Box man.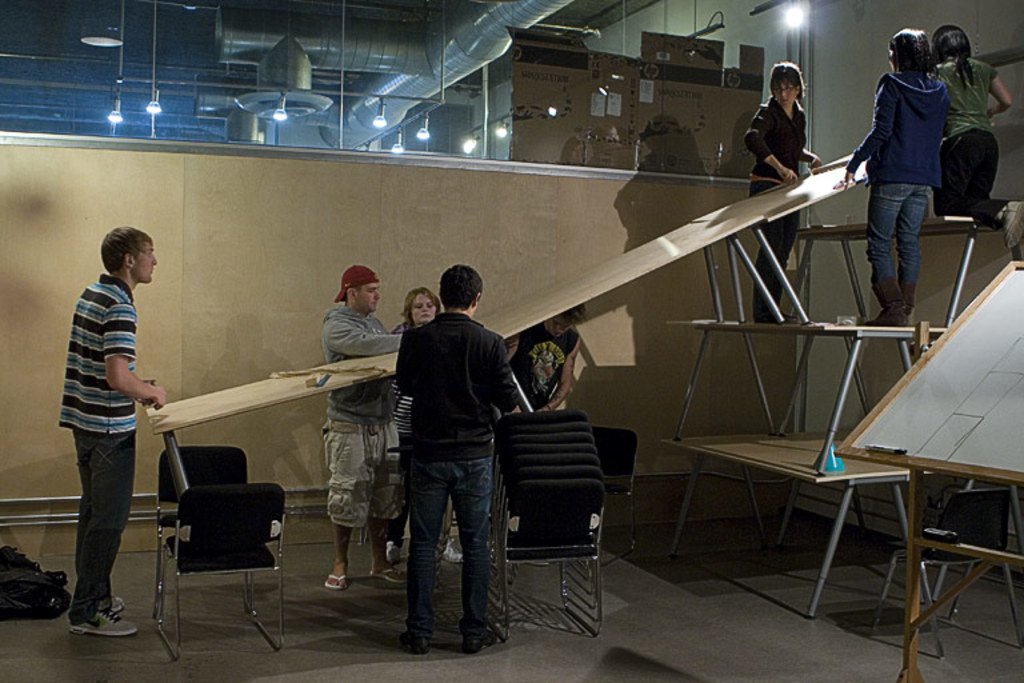
box=[321, 265, 403, 590].
